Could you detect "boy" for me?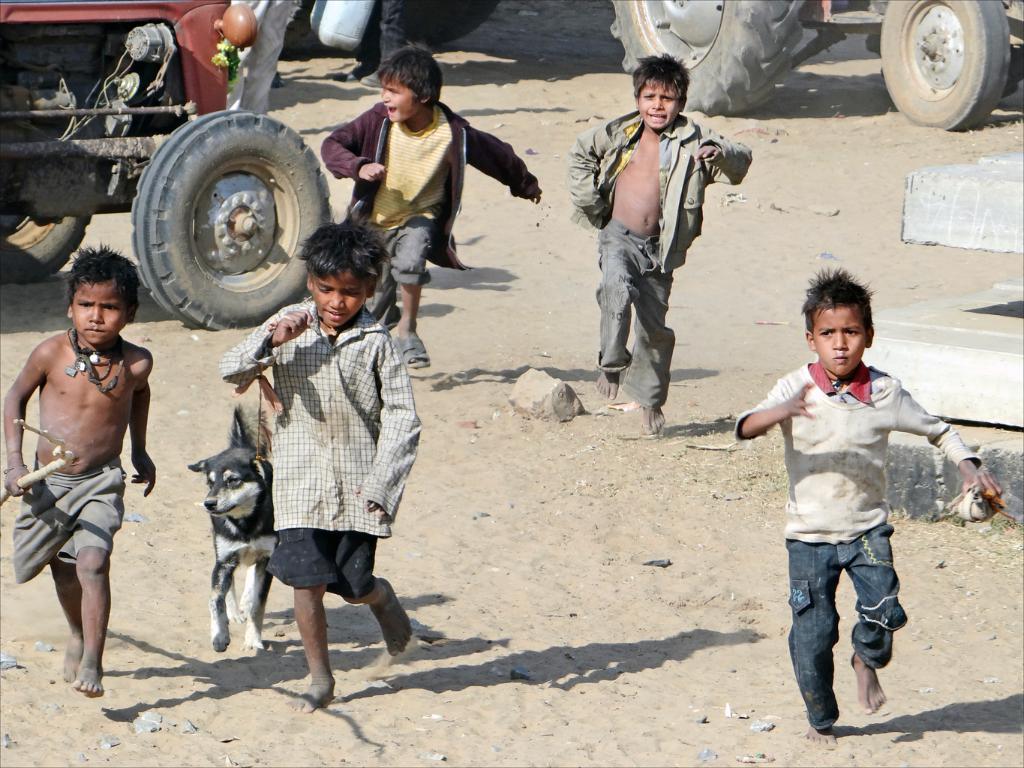
Detection result: bbox(722, 268, 1004, 752).
